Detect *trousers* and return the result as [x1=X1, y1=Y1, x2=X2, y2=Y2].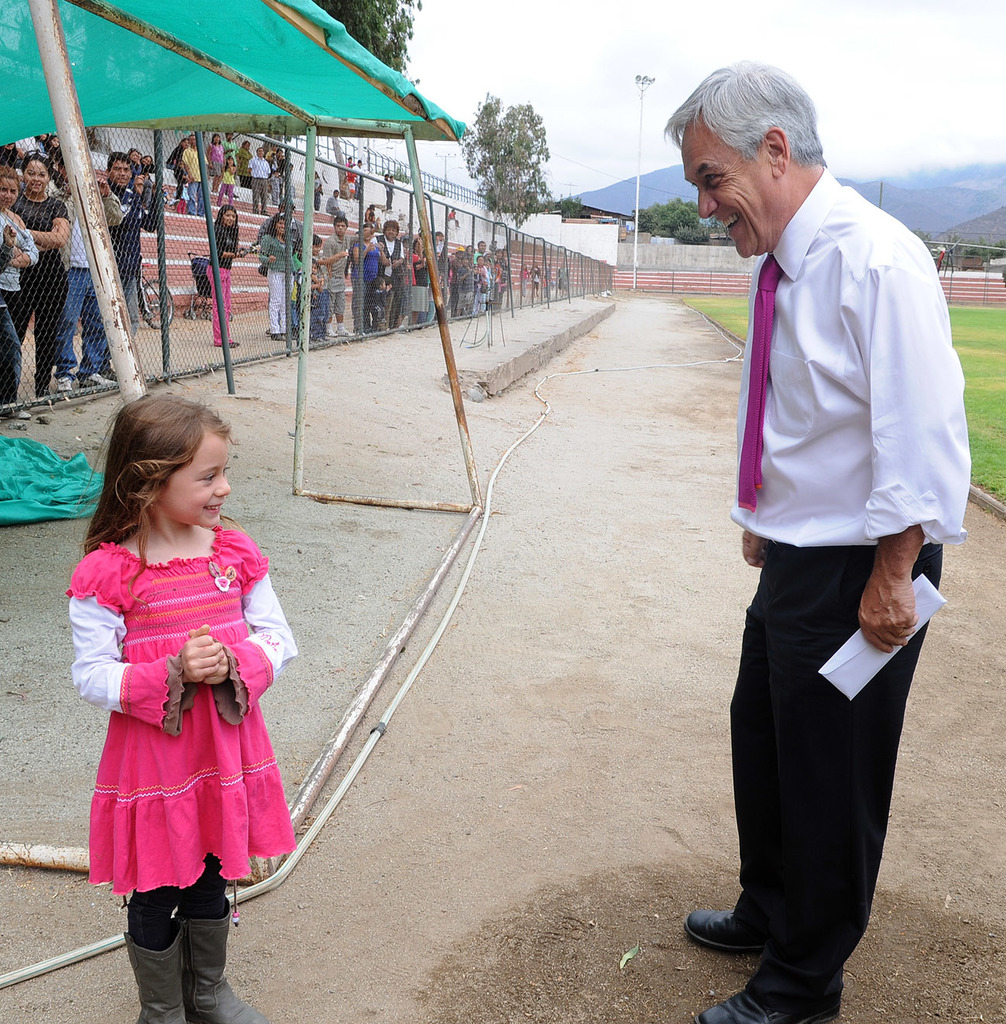
[x1=249, y1=176, x2=269, y2=217].
